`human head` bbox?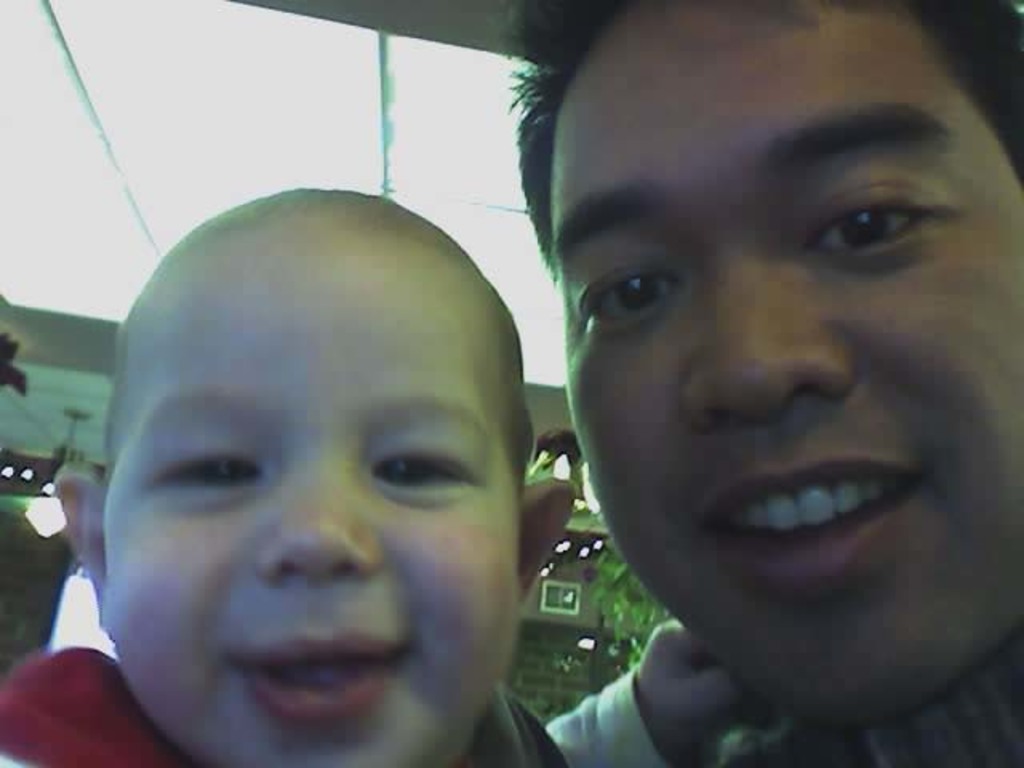
[x1=53, y1=186, x2=579, y2=766]
